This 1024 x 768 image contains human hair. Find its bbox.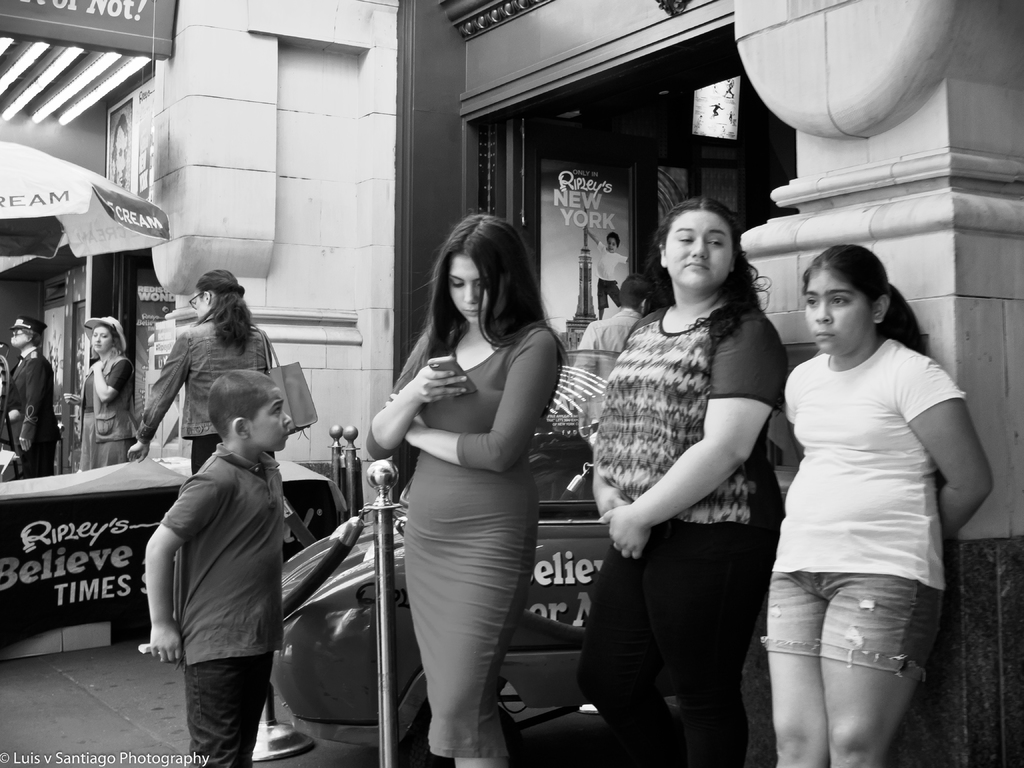
(20,328,44,346).
